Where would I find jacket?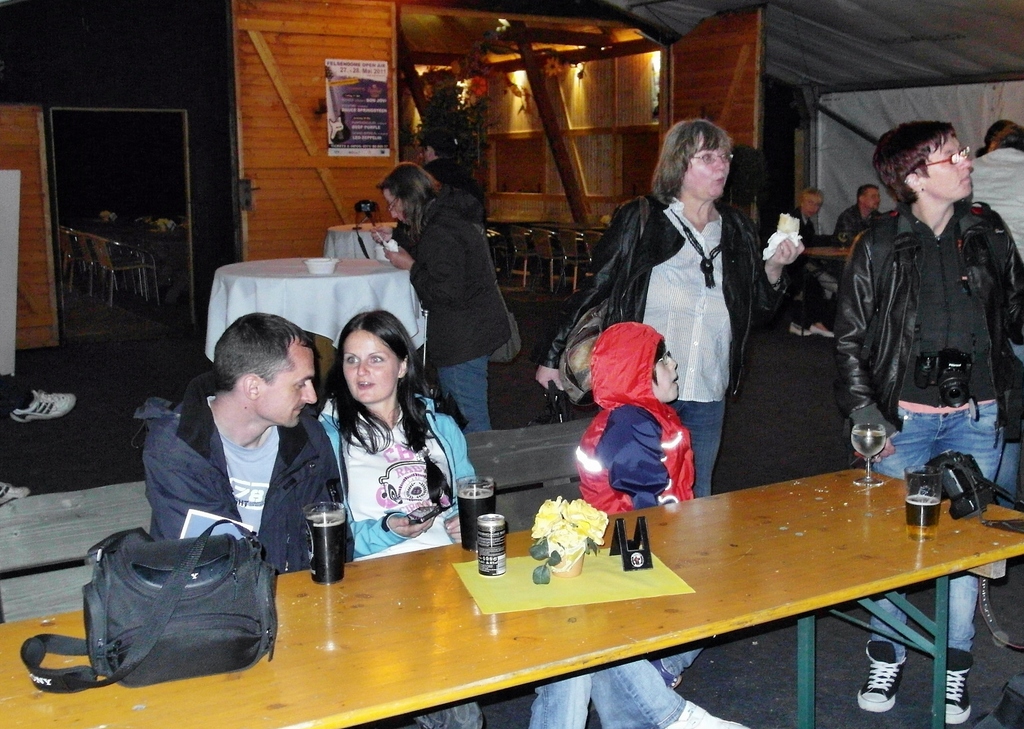
At (831,156,1014,442).
